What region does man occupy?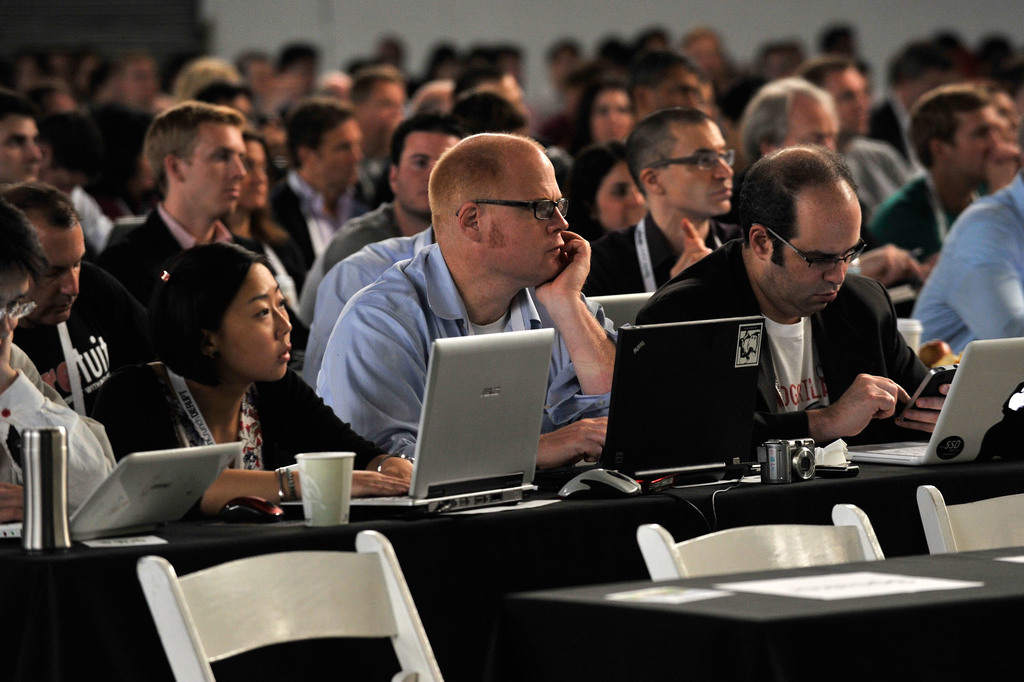
x1=0, y1=194, x2=116, y2=526.
